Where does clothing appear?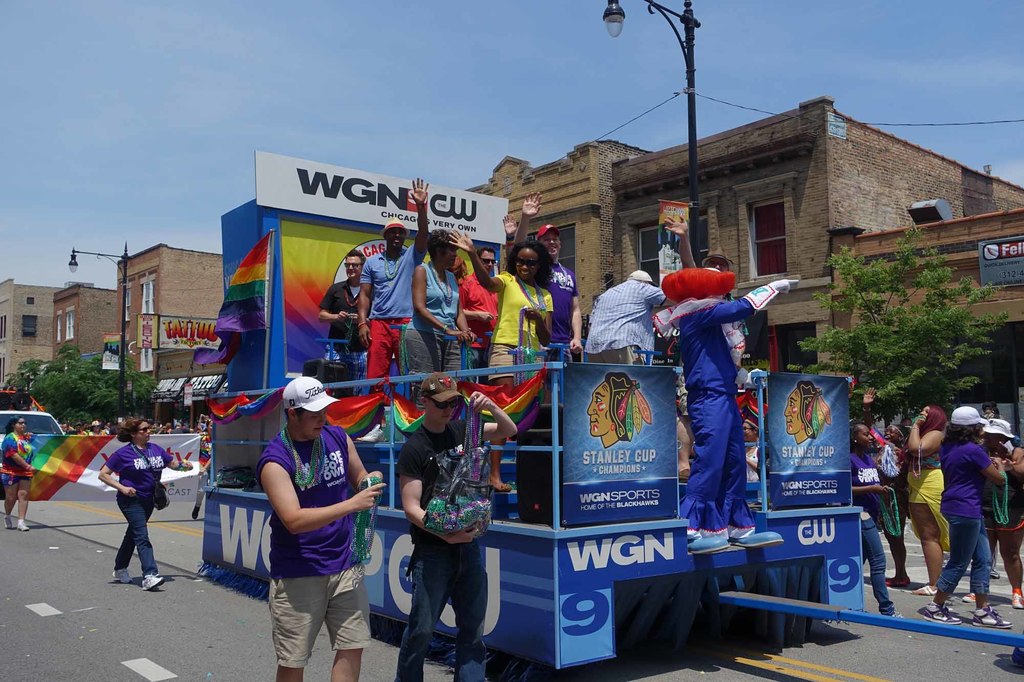
Appears at 849:446:888:599.
